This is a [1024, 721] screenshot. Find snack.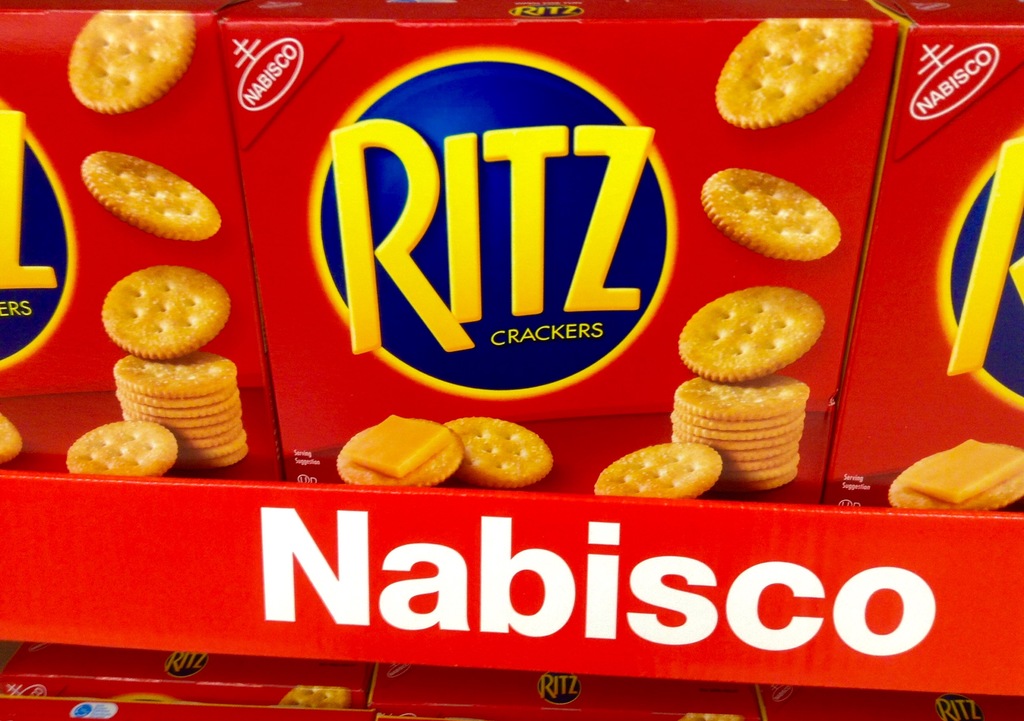
Bounding box: <region>85, 151, 223, 245</region>.
